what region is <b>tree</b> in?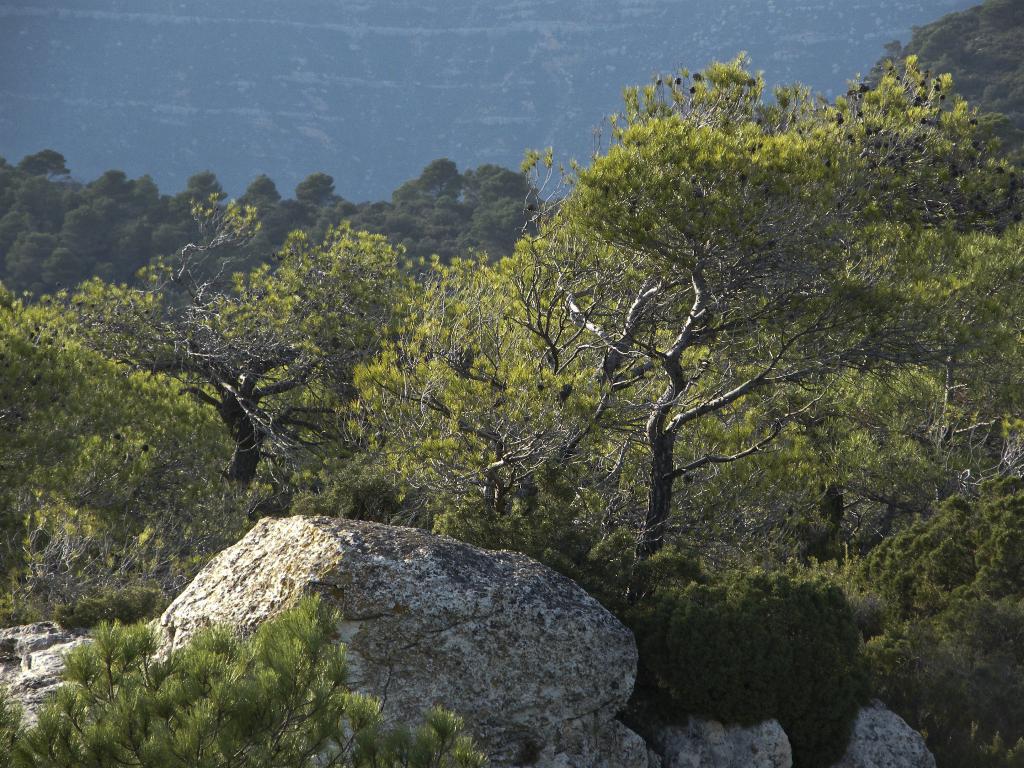
region(239, 172, 275, 205).
